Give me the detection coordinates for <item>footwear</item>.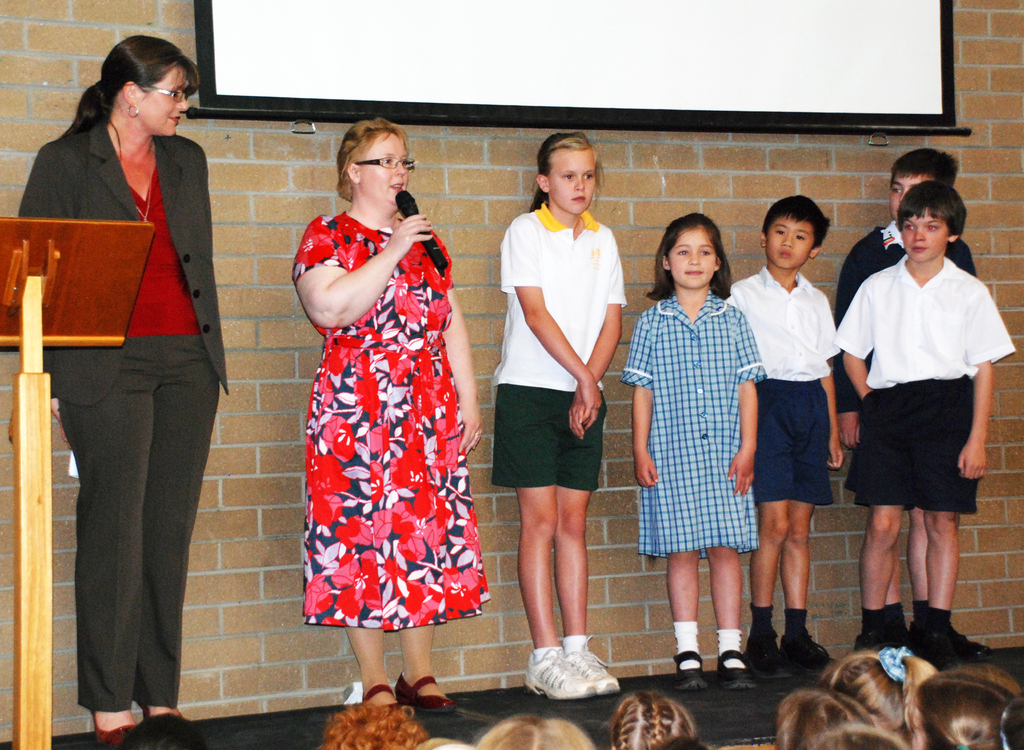
(95,706,146,747).
